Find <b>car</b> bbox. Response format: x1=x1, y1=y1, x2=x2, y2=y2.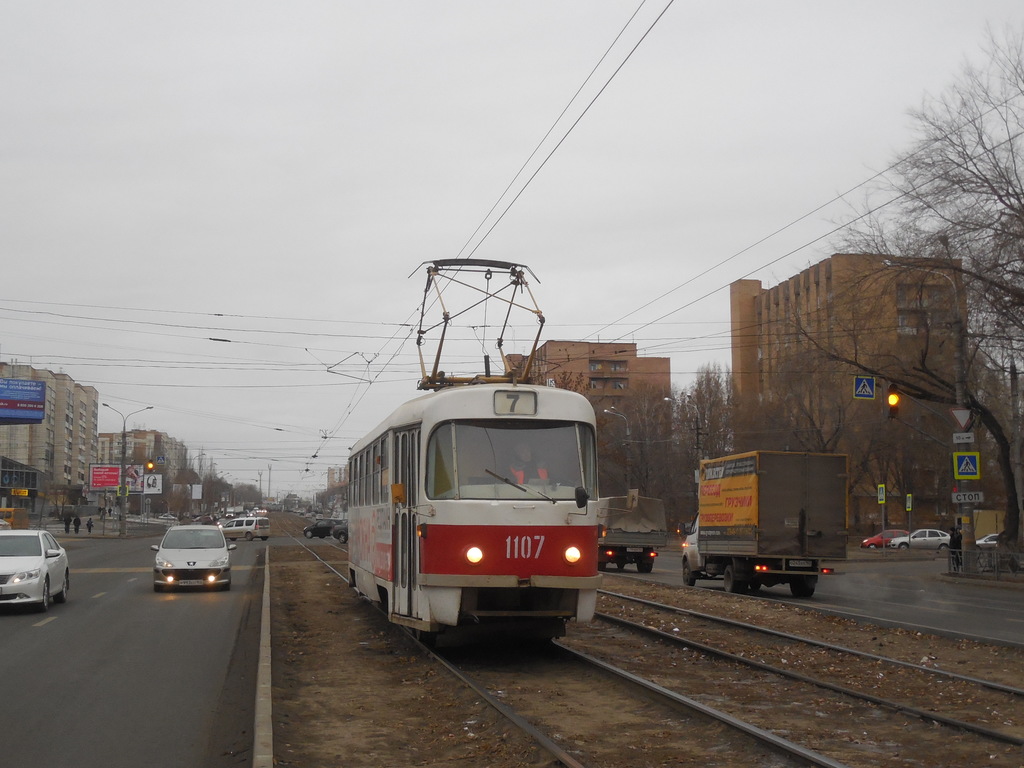
x1=973, y1=533, x2=997, y2=546.
